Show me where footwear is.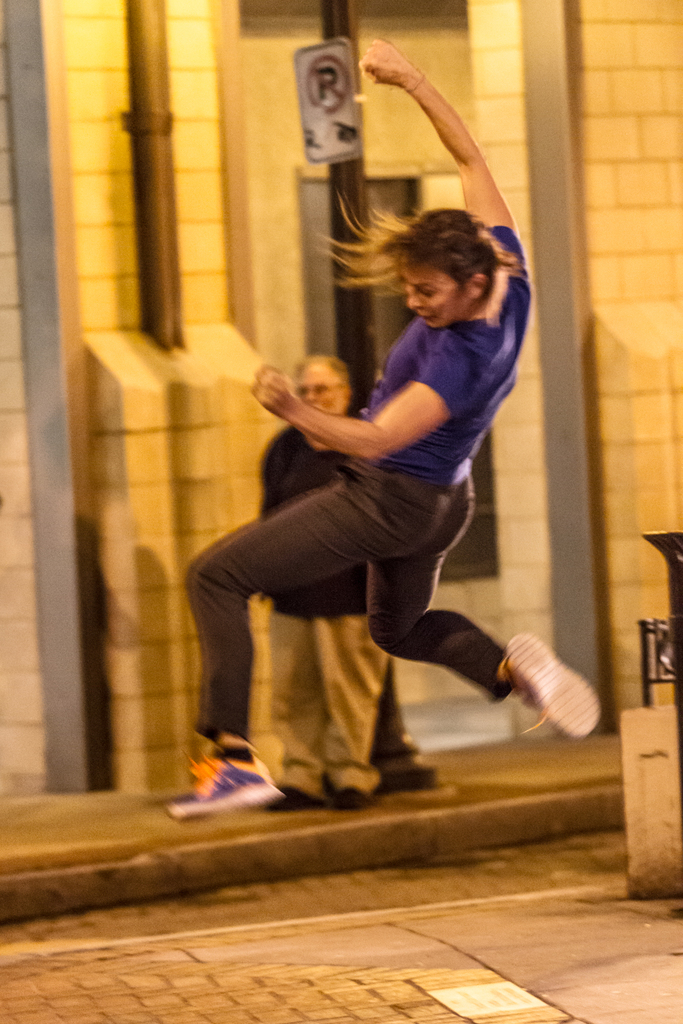
footwear is at (180, 747, 278, 821).
